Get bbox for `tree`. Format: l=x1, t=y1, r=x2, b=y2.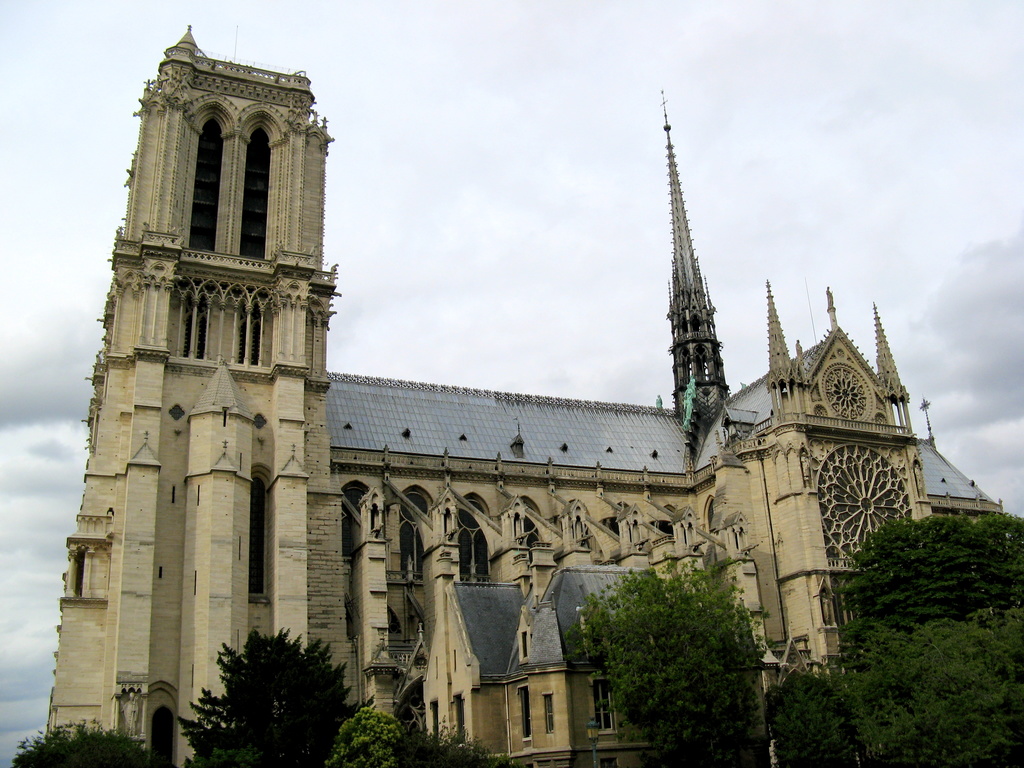
l=11, t=714, r=156, b=767.
